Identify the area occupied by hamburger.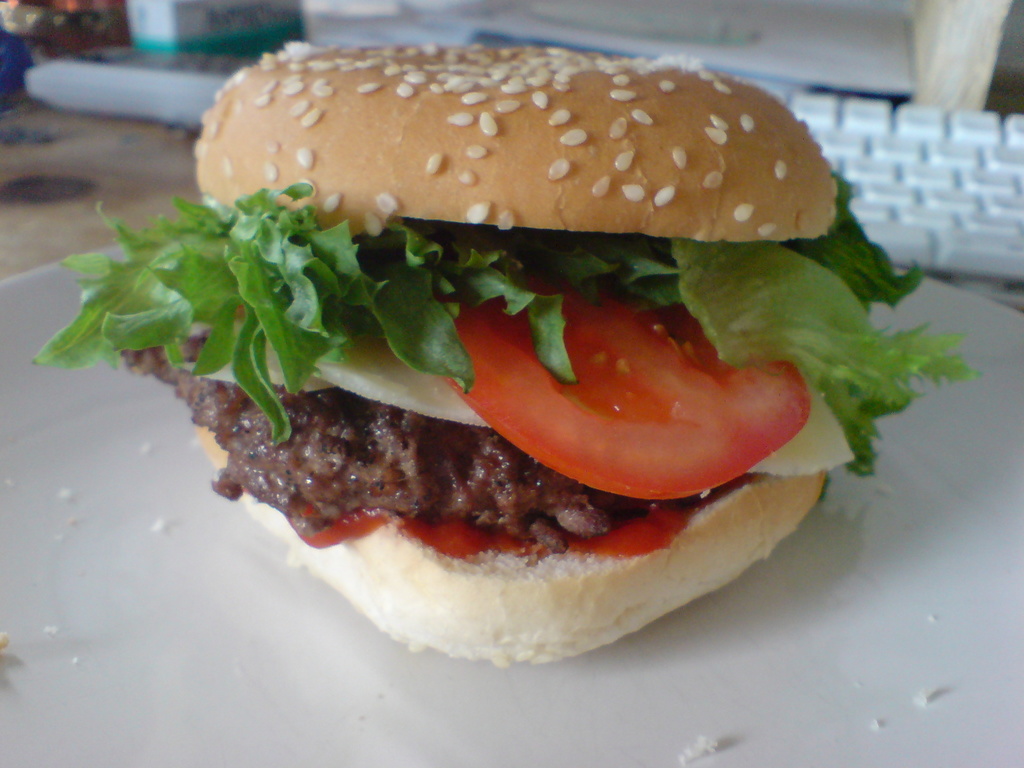
Area: l=36, t=40, r=980, b=665.
